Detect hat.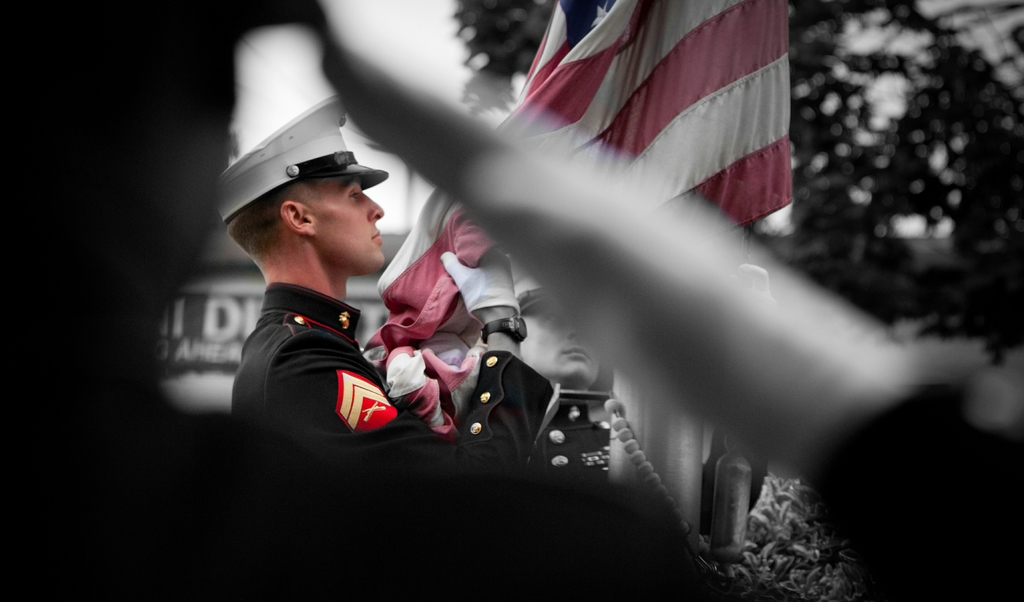
Detected at crop(513, 252, 556, 309).
